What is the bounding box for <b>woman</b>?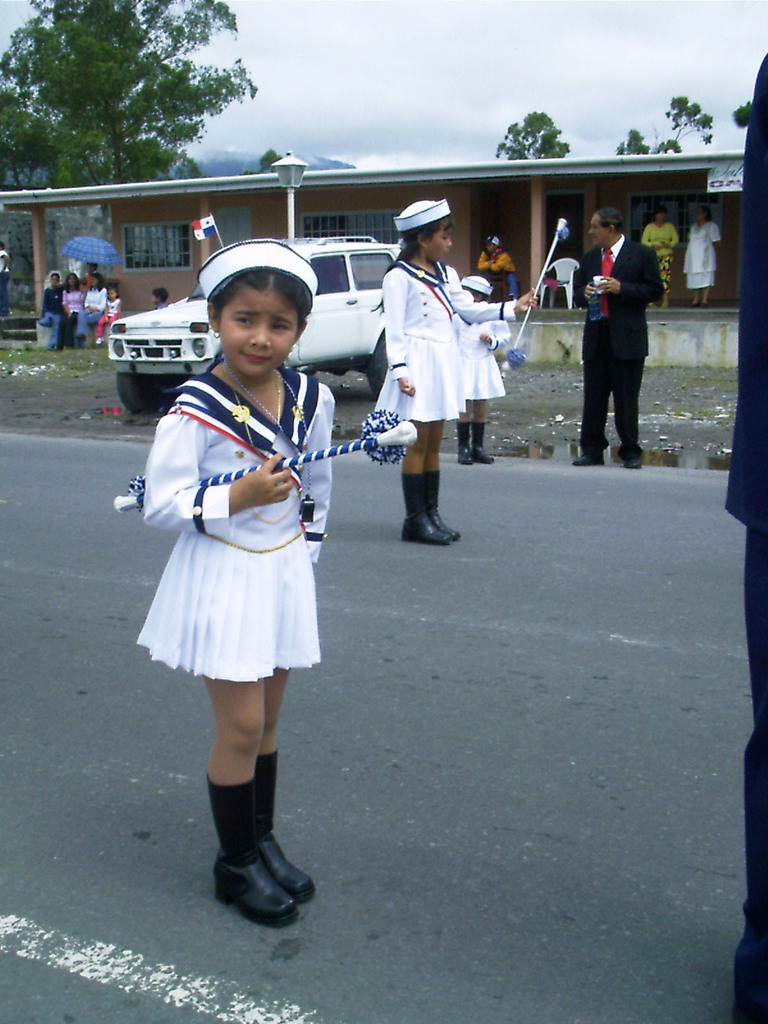
138:279:361:830.
